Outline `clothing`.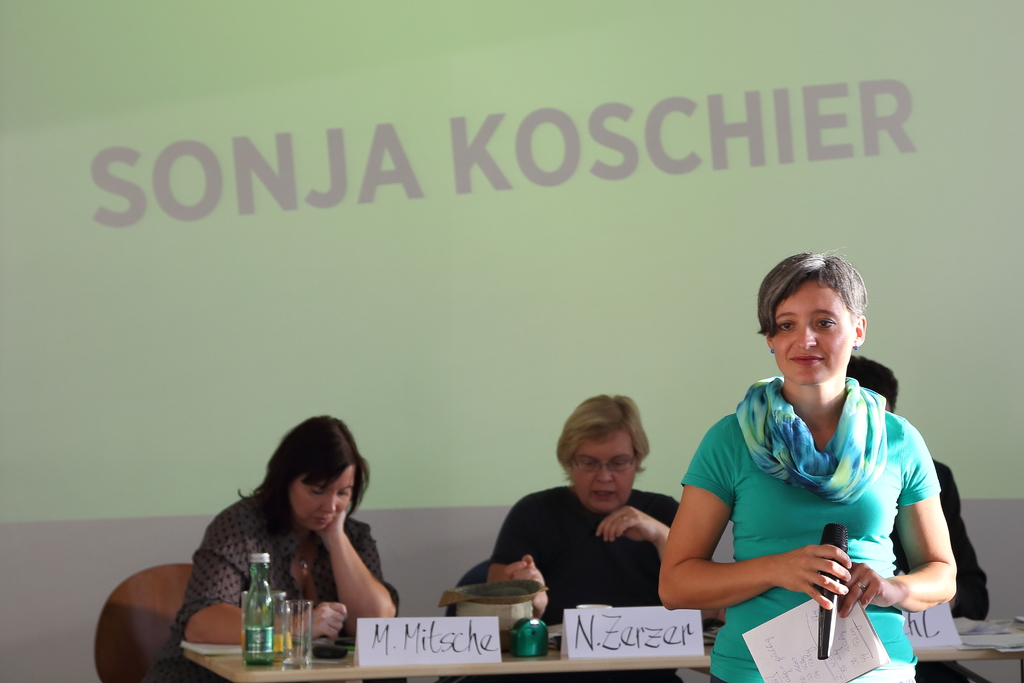
Outline: crop(148, 495, 399, 682).
